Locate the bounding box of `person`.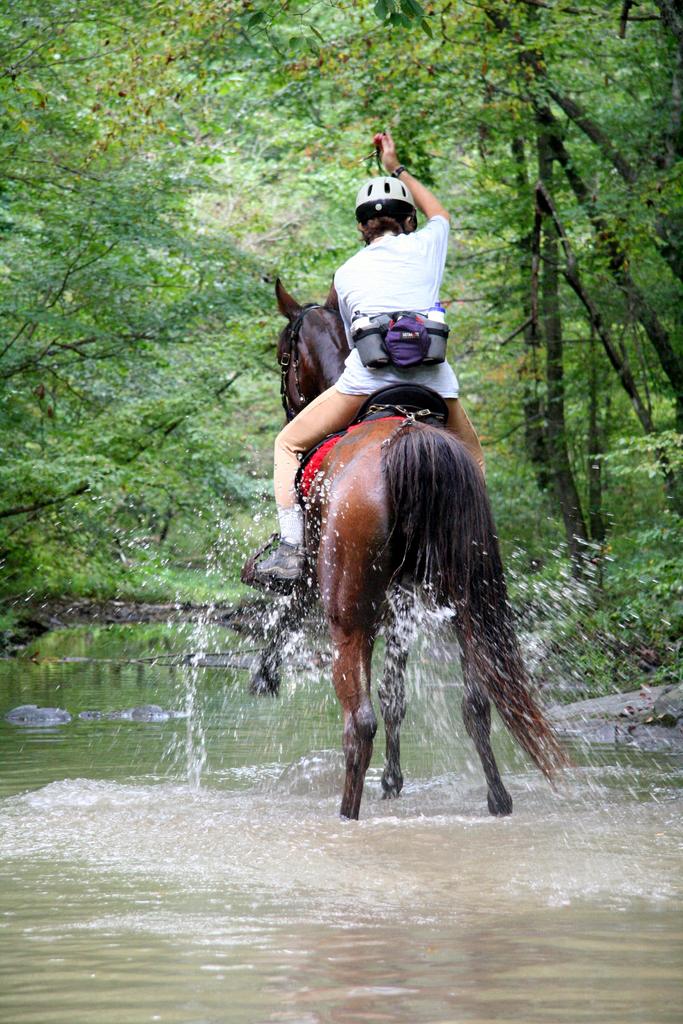
Bounding box: bbox=[257, 133, 484, 579].
